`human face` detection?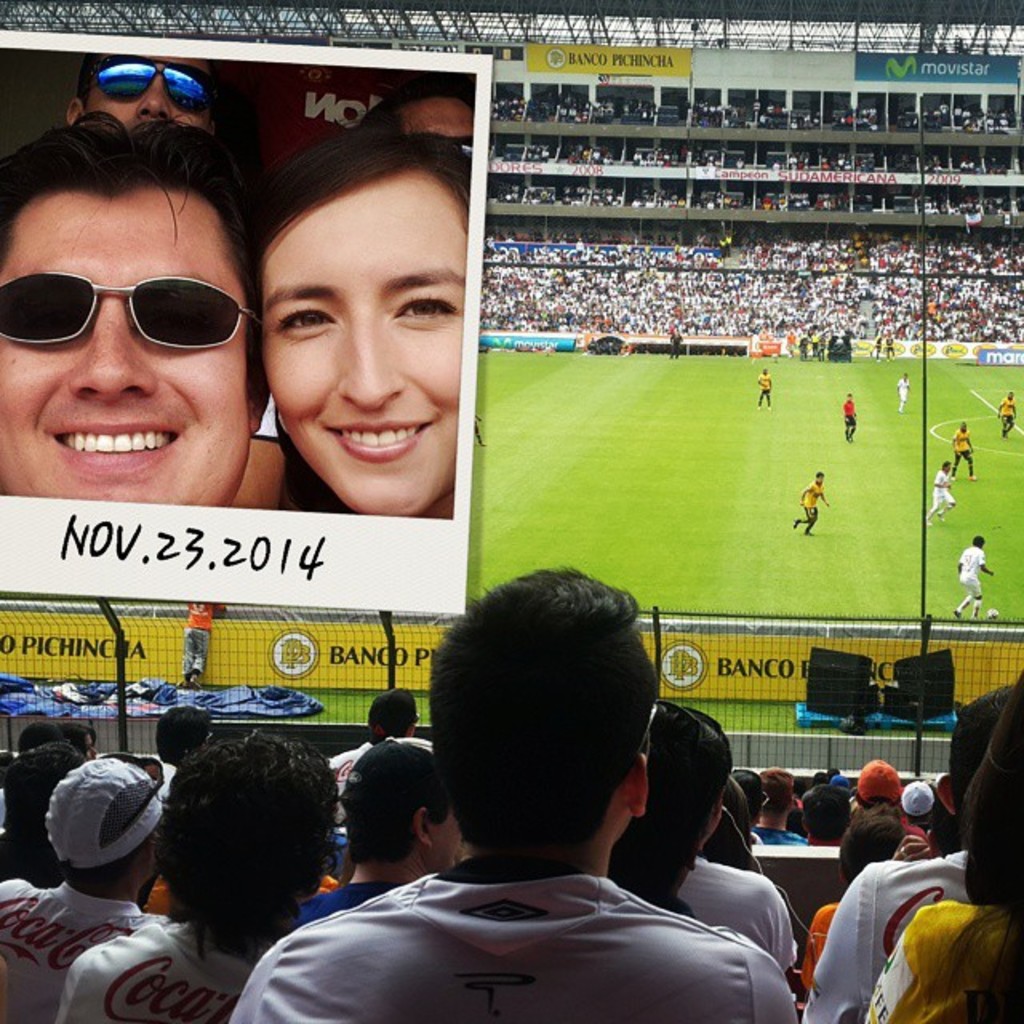
<bbox>258, 168, 467, 522</bbox>
